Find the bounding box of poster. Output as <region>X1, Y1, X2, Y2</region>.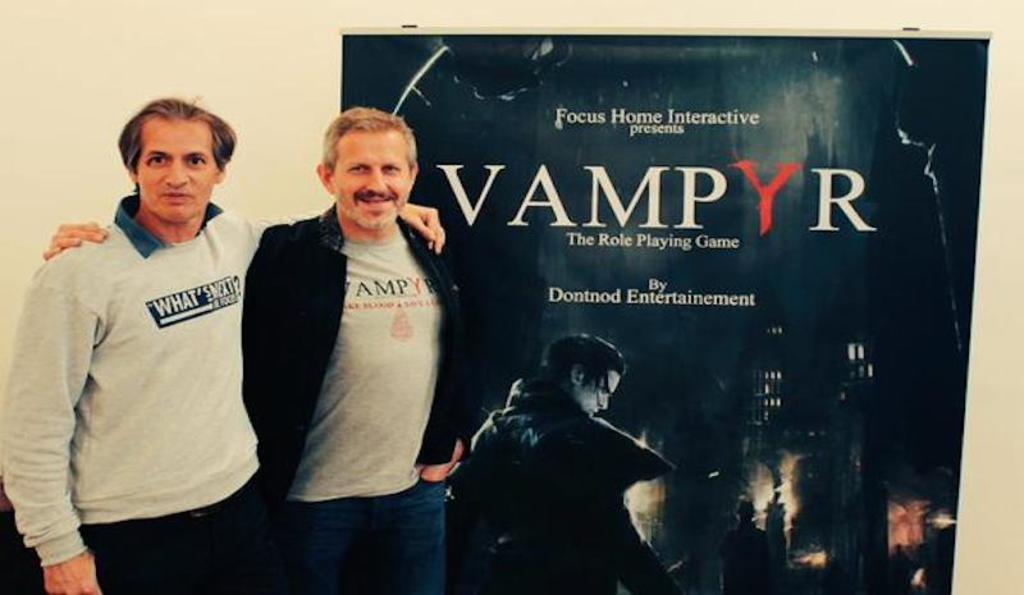
<region>343, 31, 993, 594</region>.
